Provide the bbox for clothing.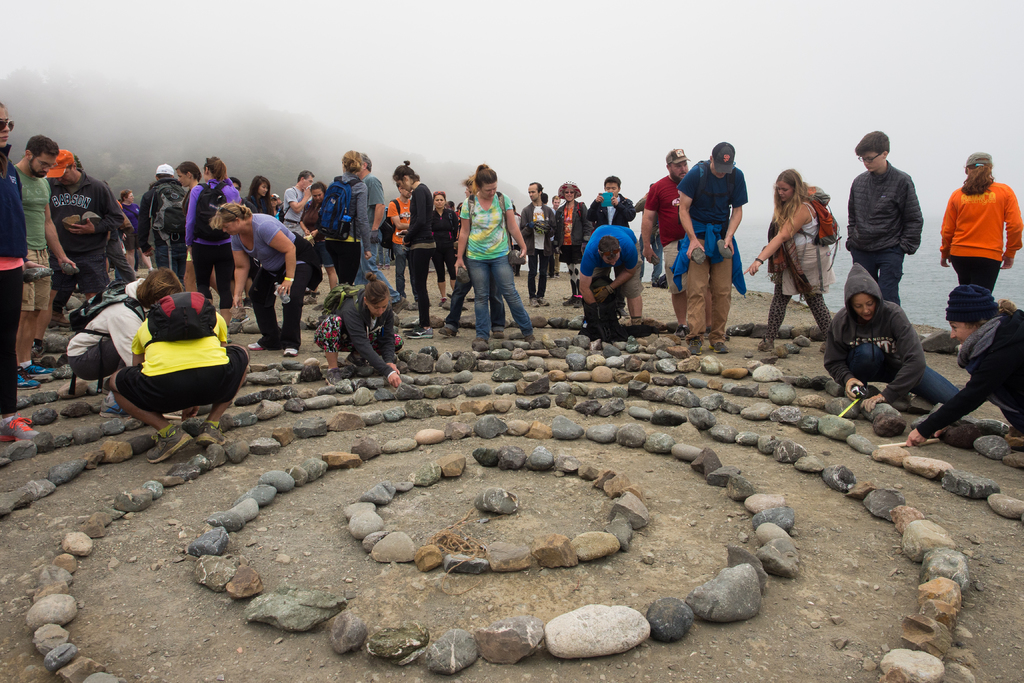
[left=825, top=285, right=970, bottom=402].
